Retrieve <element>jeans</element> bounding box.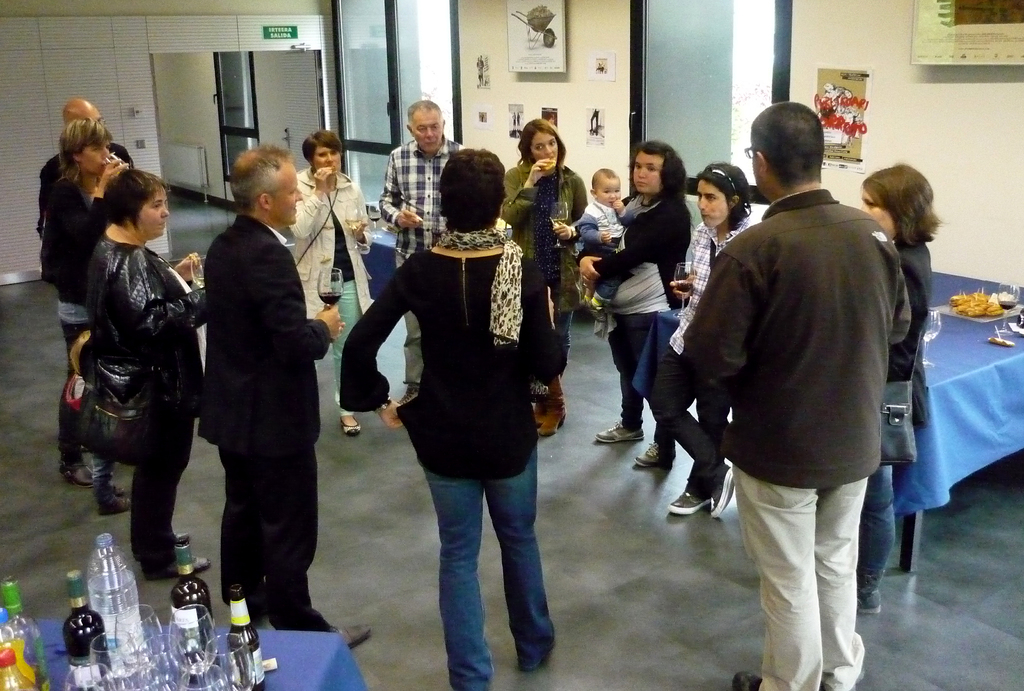
Bounding box: Rect(854, 467, 908, 594).
